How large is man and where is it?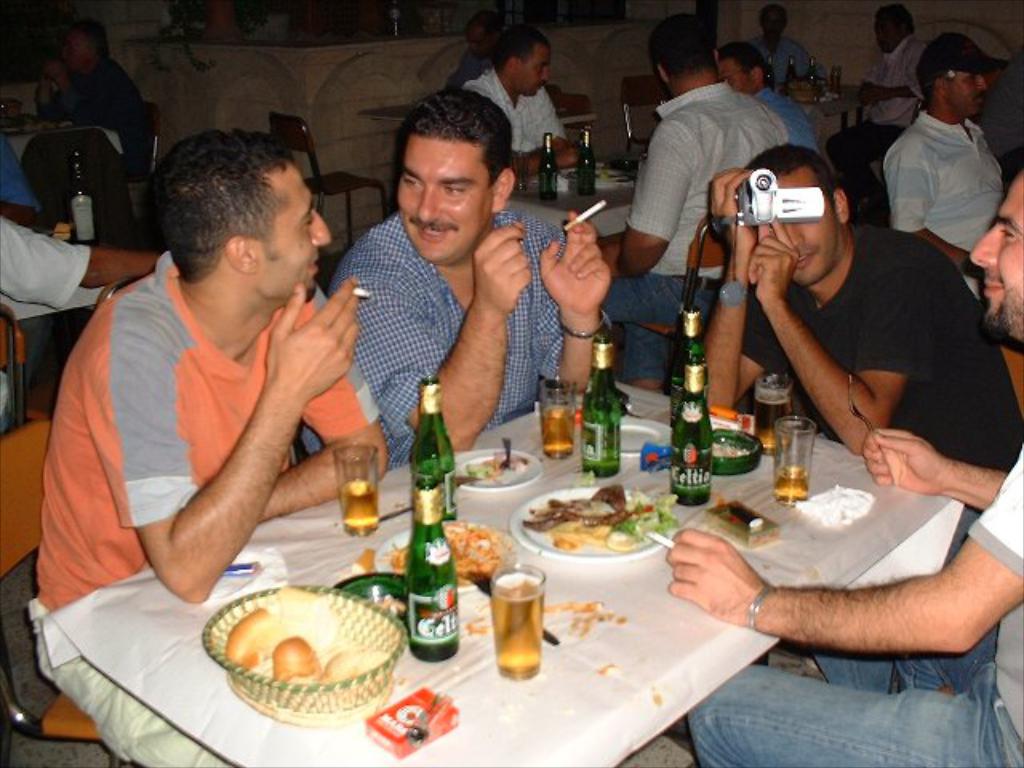
Bounding box: bbox=(877, 42, 1014, 266).
